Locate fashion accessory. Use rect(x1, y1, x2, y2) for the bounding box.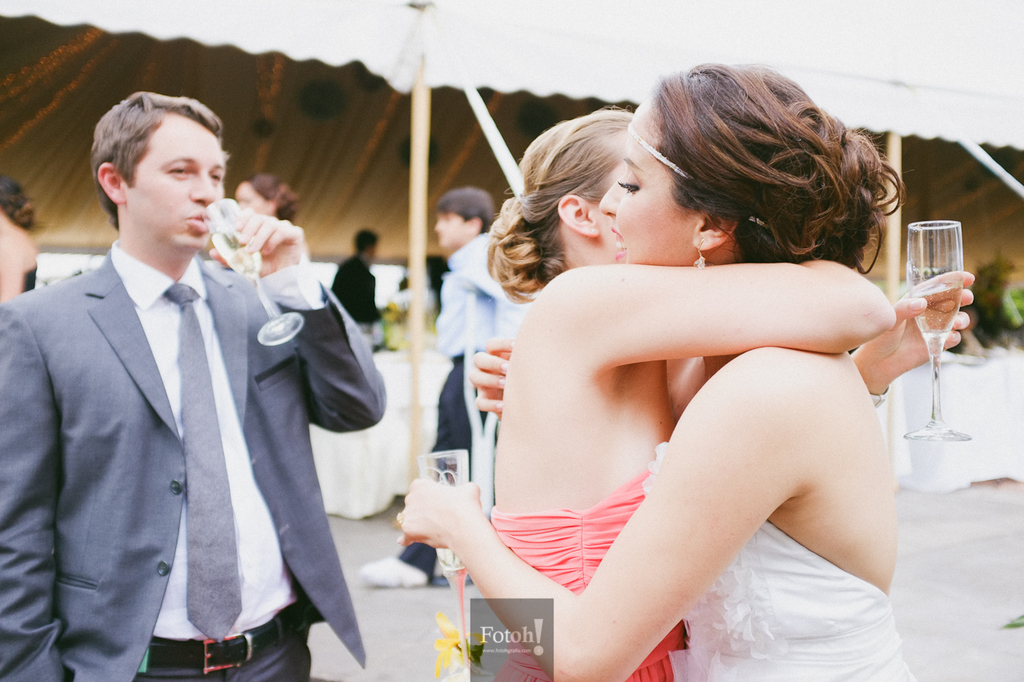
rect(130, 593, 306, 672).
